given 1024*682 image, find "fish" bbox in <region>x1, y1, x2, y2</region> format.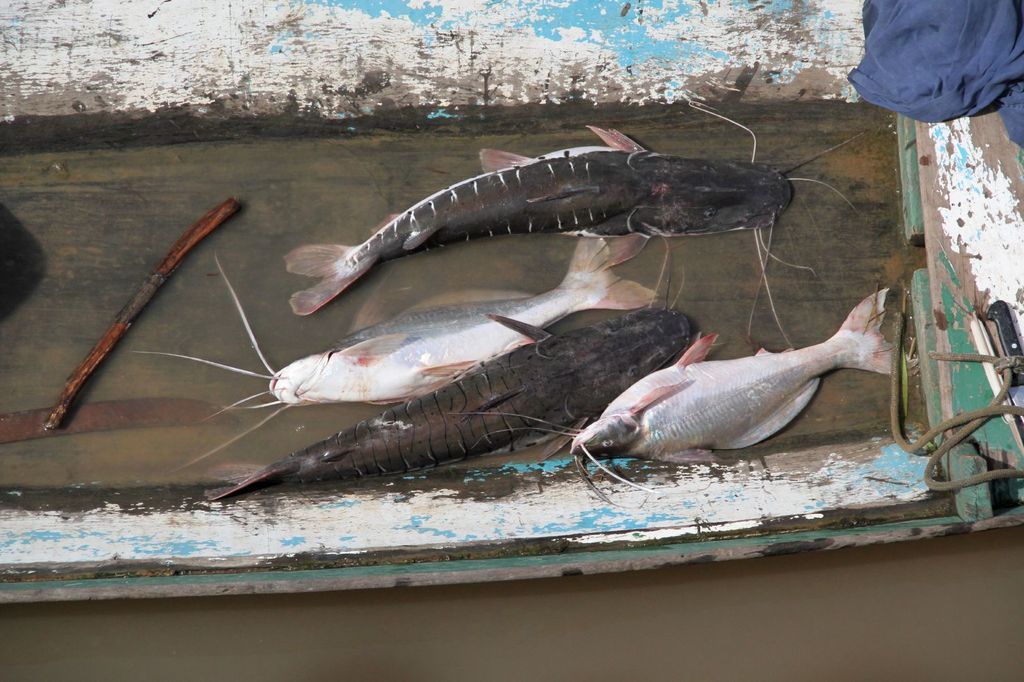
<region>150, 235, 675, 410</region>.
